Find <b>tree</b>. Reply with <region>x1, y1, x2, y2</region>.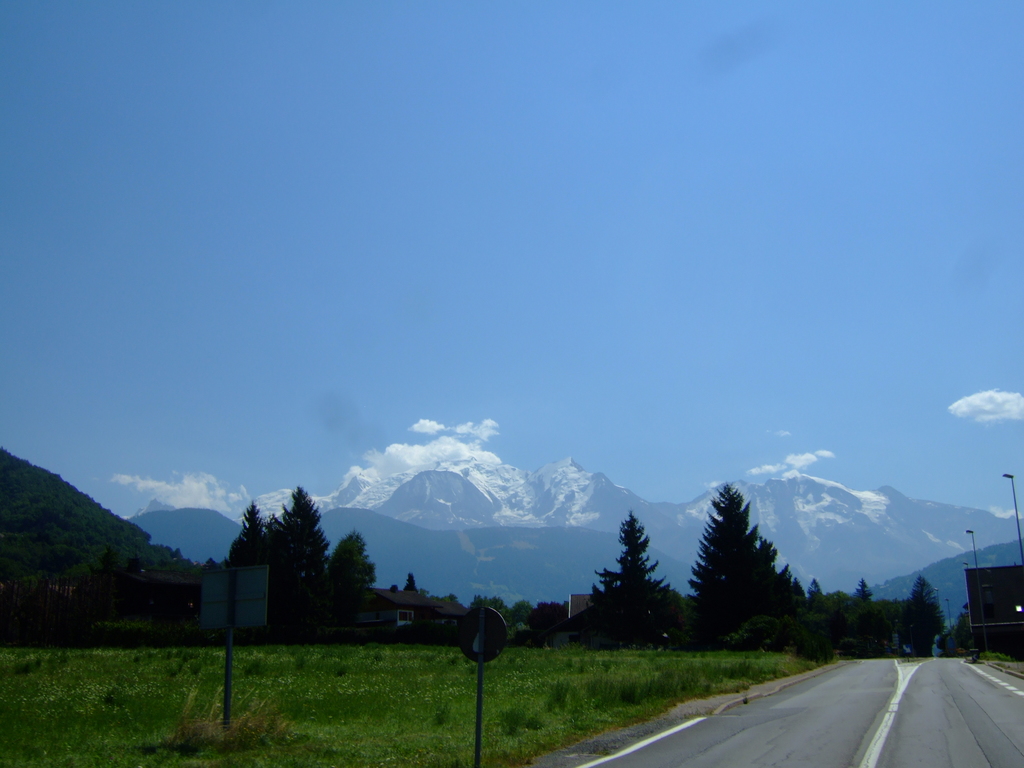
<region>402, 572, 419, 594</region>.
